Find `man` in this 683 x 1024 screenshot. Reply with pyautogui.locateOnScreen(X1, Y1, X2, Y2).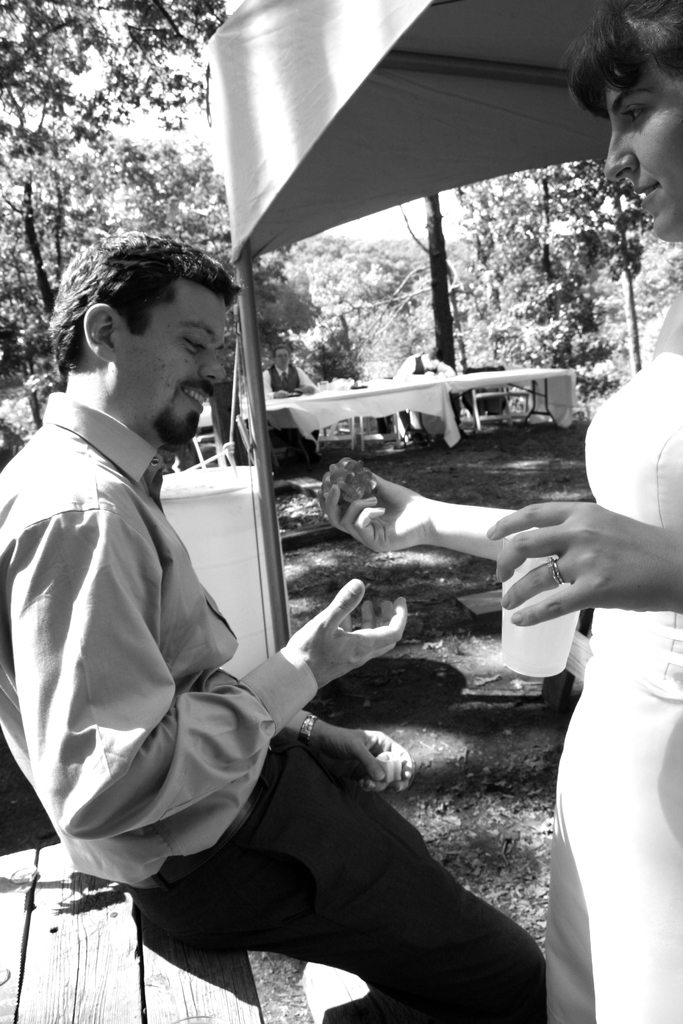
pyautogui.locateOnScreen(31, 244, 603, 972).
